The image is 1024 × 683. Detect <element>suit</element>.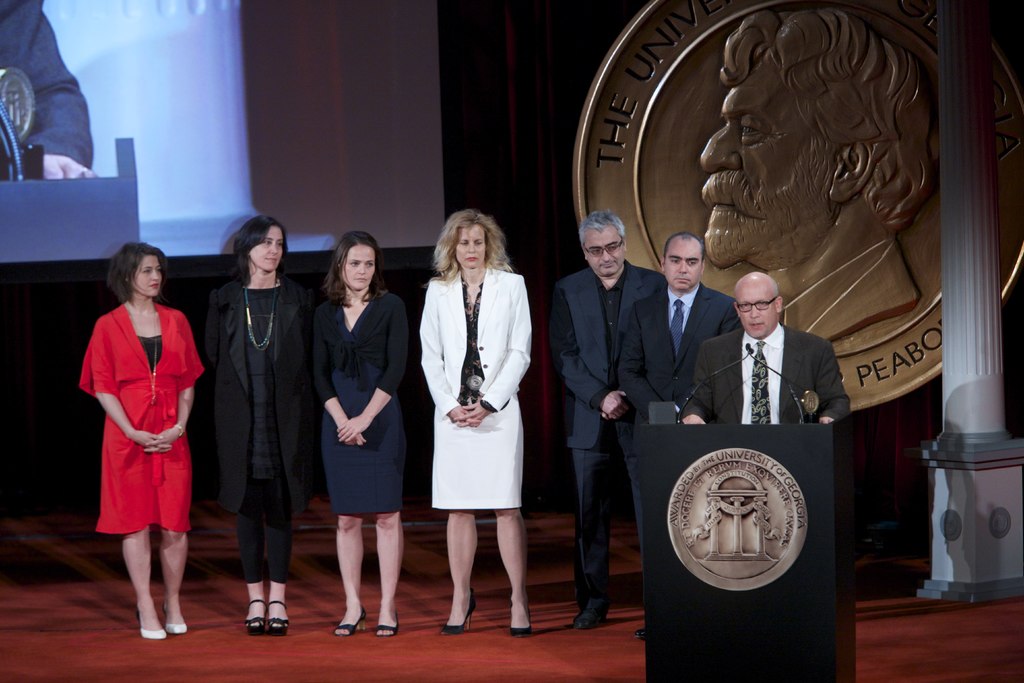
Detection: detection(617, 283, 746, 461).
